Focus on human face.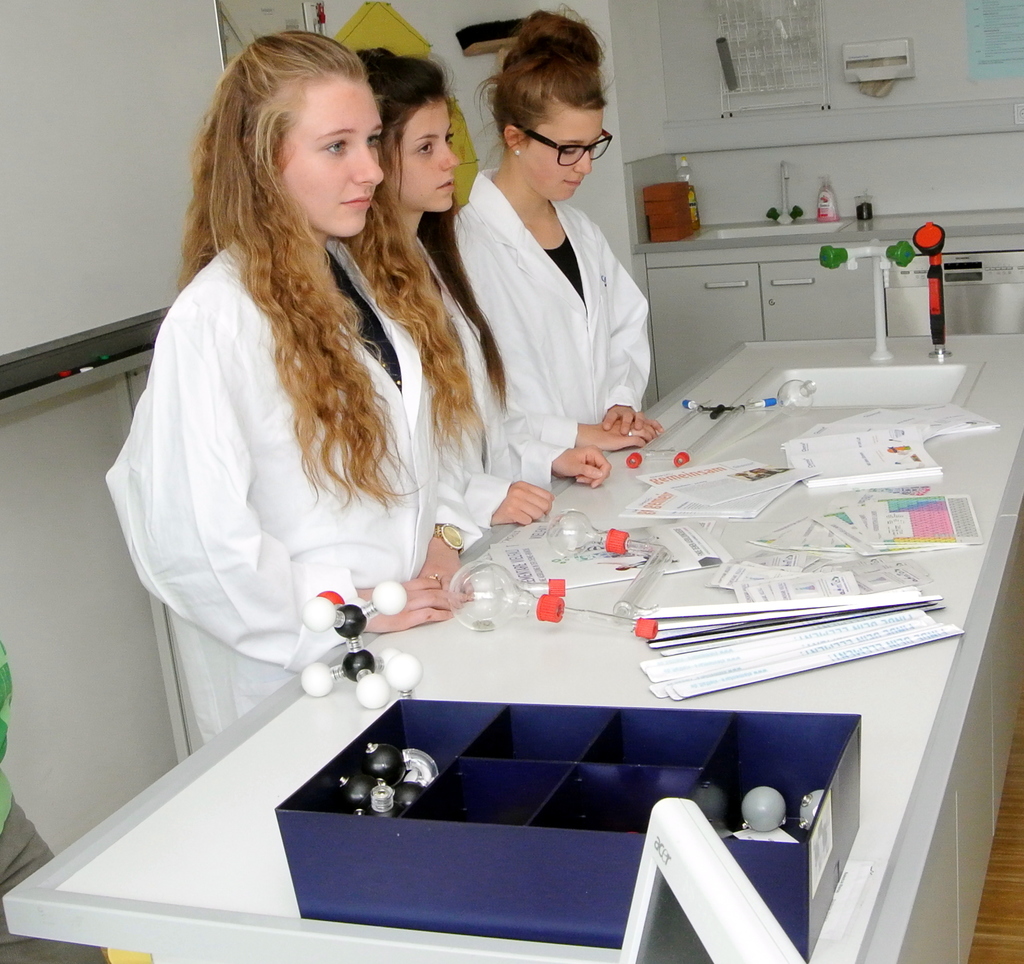
Focused at (left=525, top=105, right=606, bottom=201).
